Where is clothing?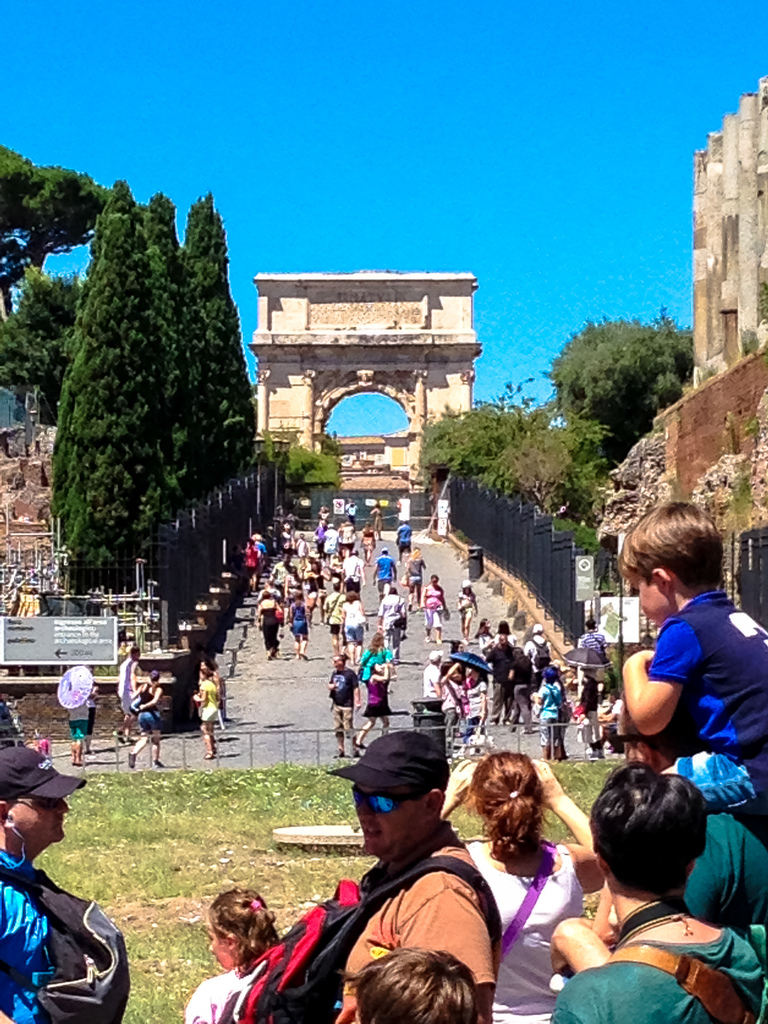
bbox=(198, 679, 217, 719).
